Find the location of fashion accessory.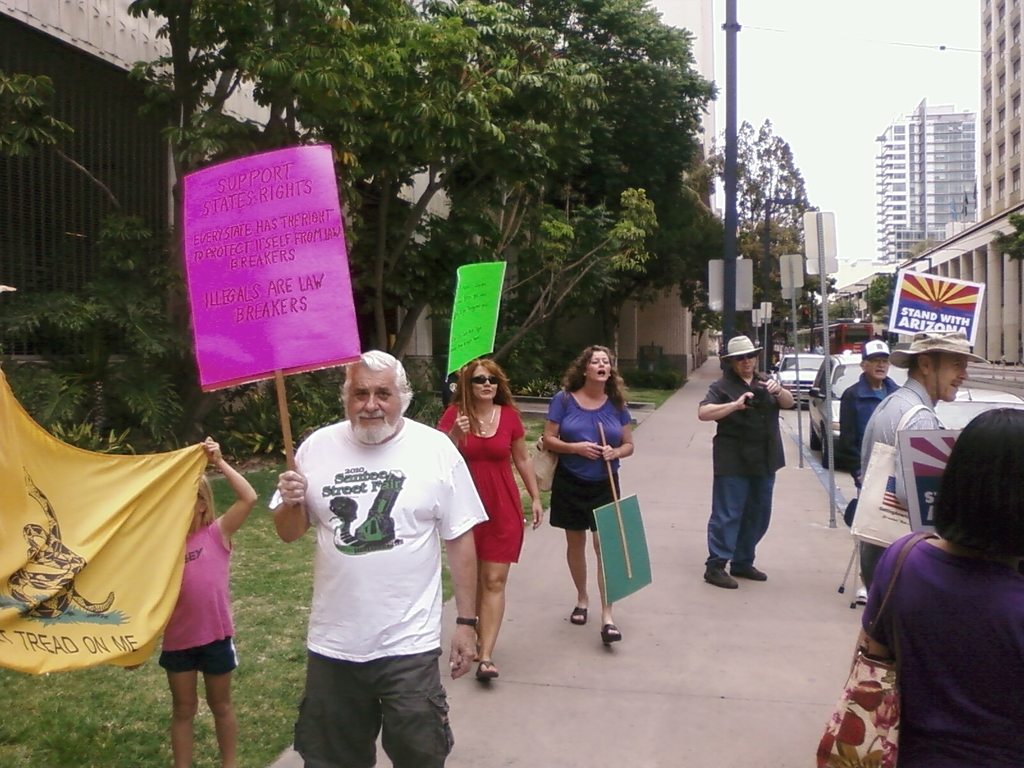
Location: box(472, 377, 500, 382).
